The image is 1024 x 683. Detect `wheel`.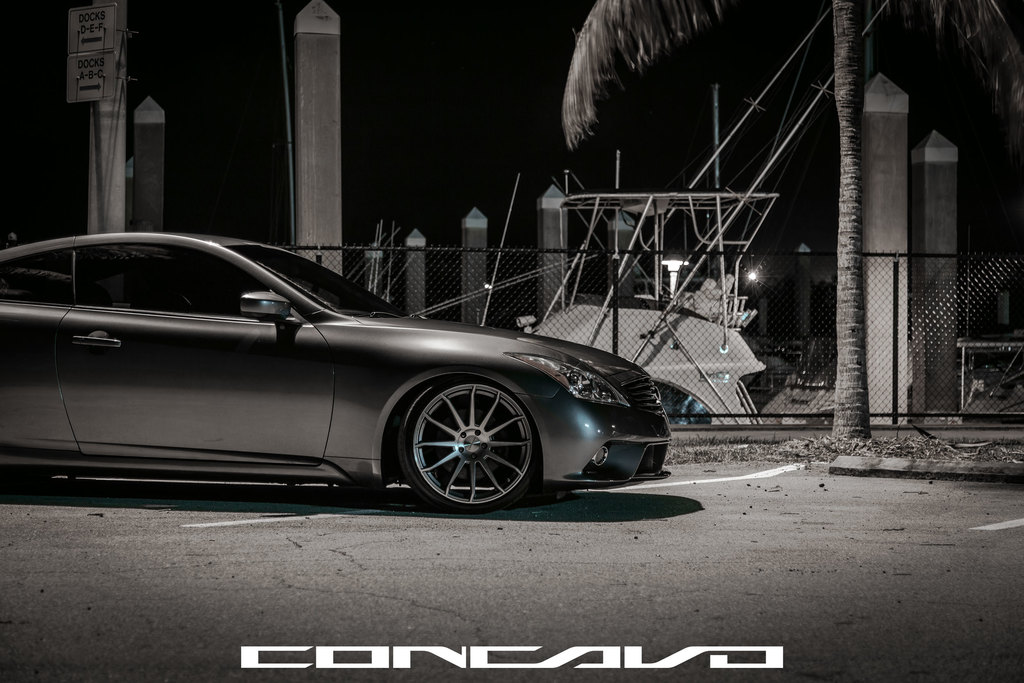
Detection: bbox=(384, 372, 536, 508).
